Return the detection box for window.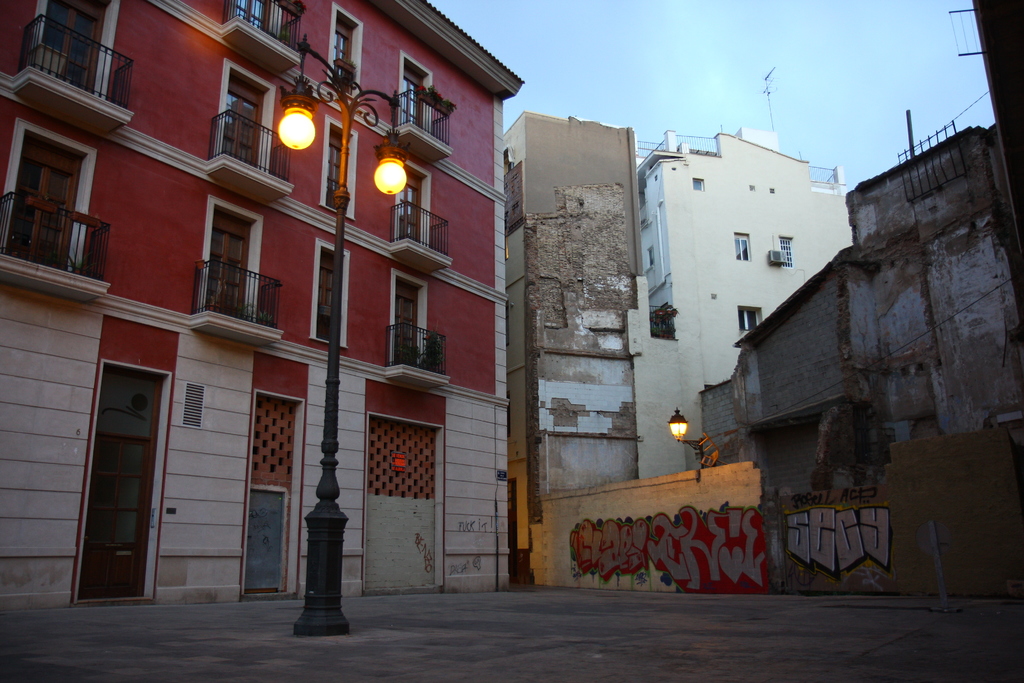
{"left": 4, "top": 120, "right": 93, "bottom": 274}.
